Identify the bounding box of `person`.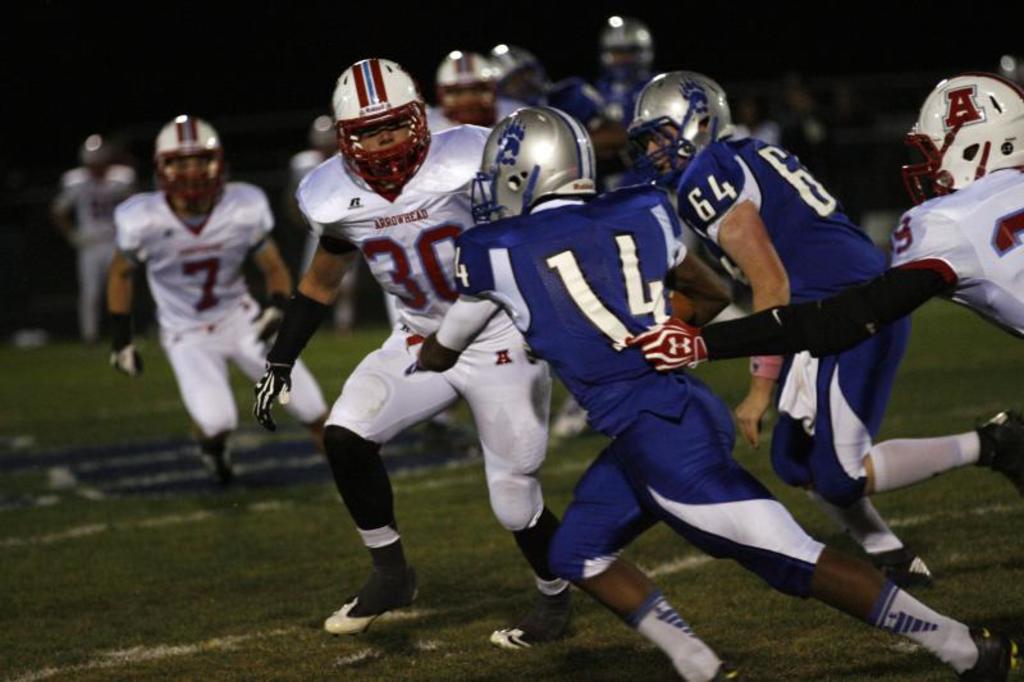
[257, 47, 580, 658].
